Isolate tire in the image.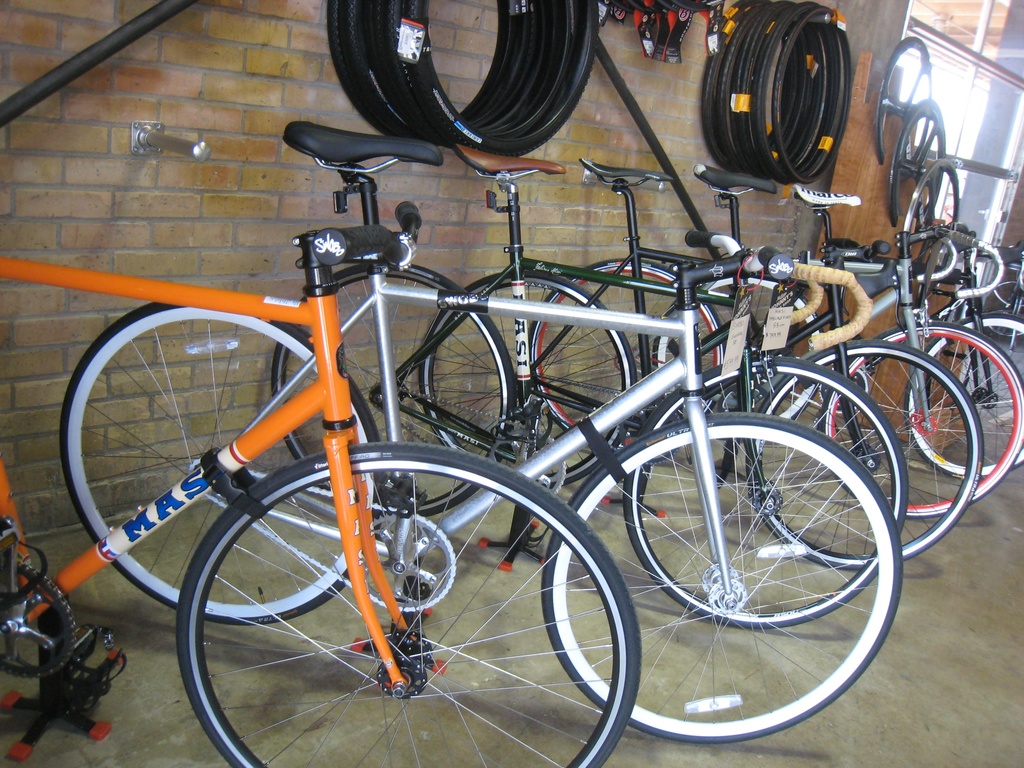
Isolated region: (left=904, top=314, right=1023, bottom=477).
